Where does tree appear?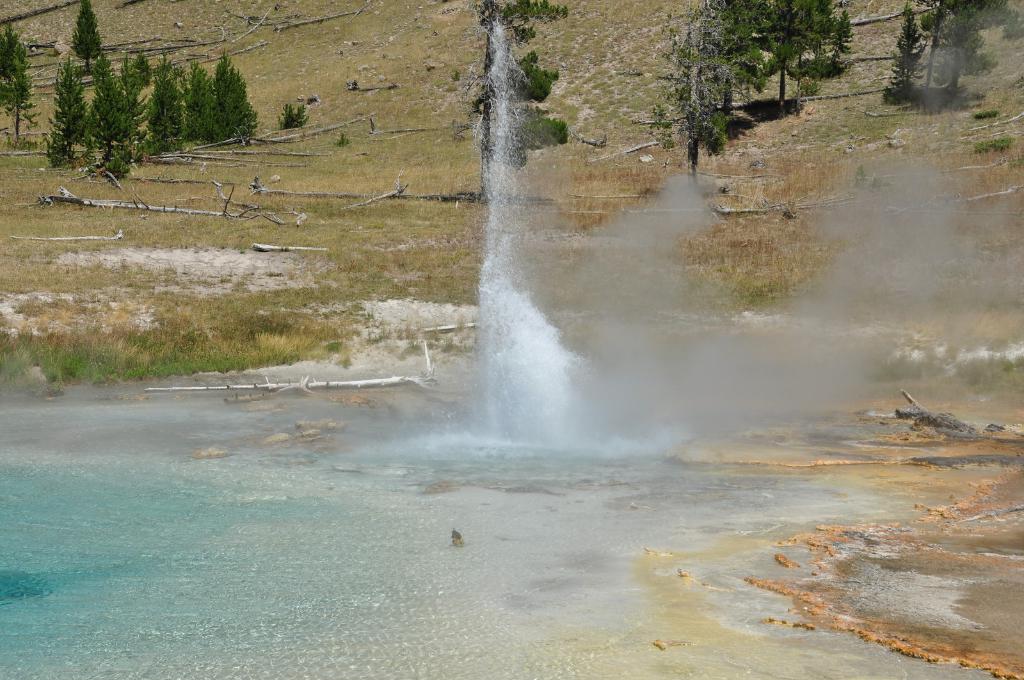
Appears at region(214, 49, 259, 143).
